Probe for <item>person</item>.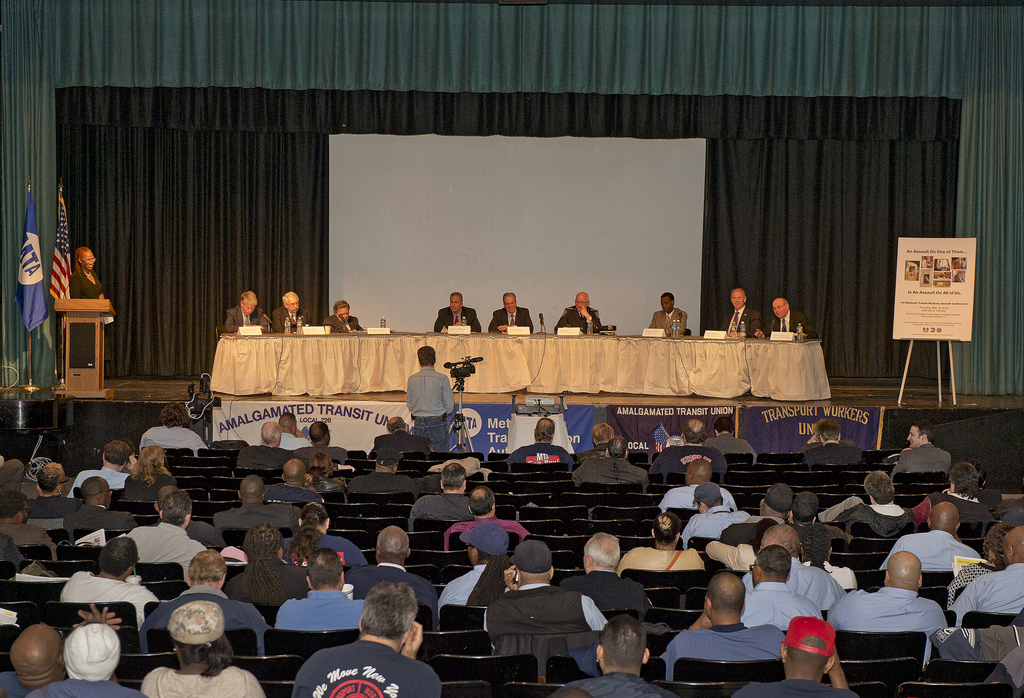
Probe result: rect(404, 462, 477, 532).
